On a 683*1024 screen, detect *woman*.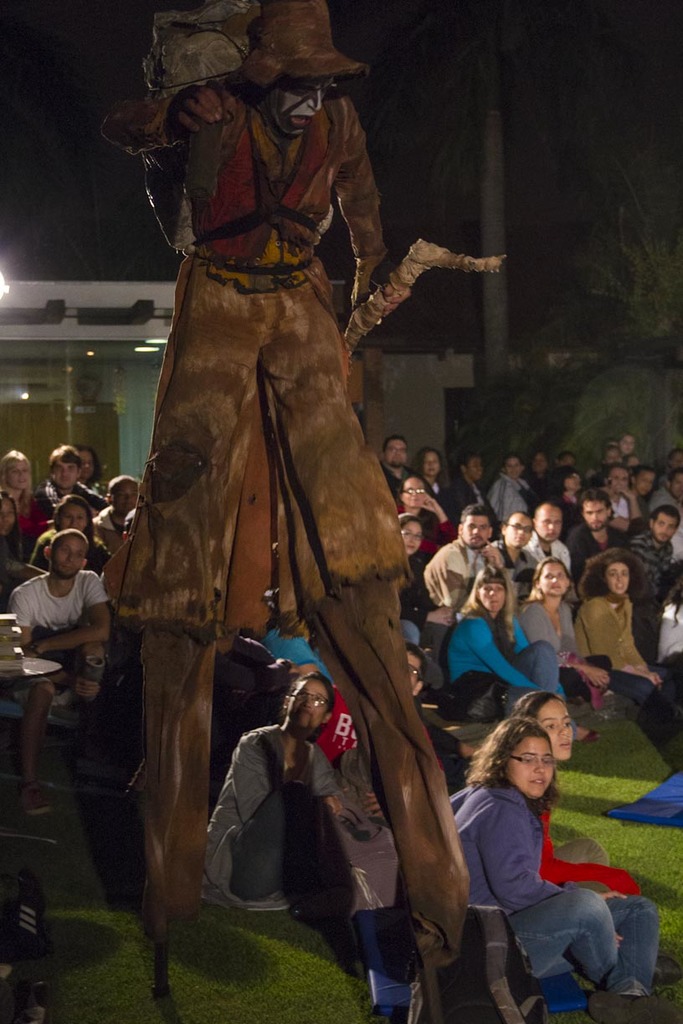
bbox(203, 668, 378, 910).
